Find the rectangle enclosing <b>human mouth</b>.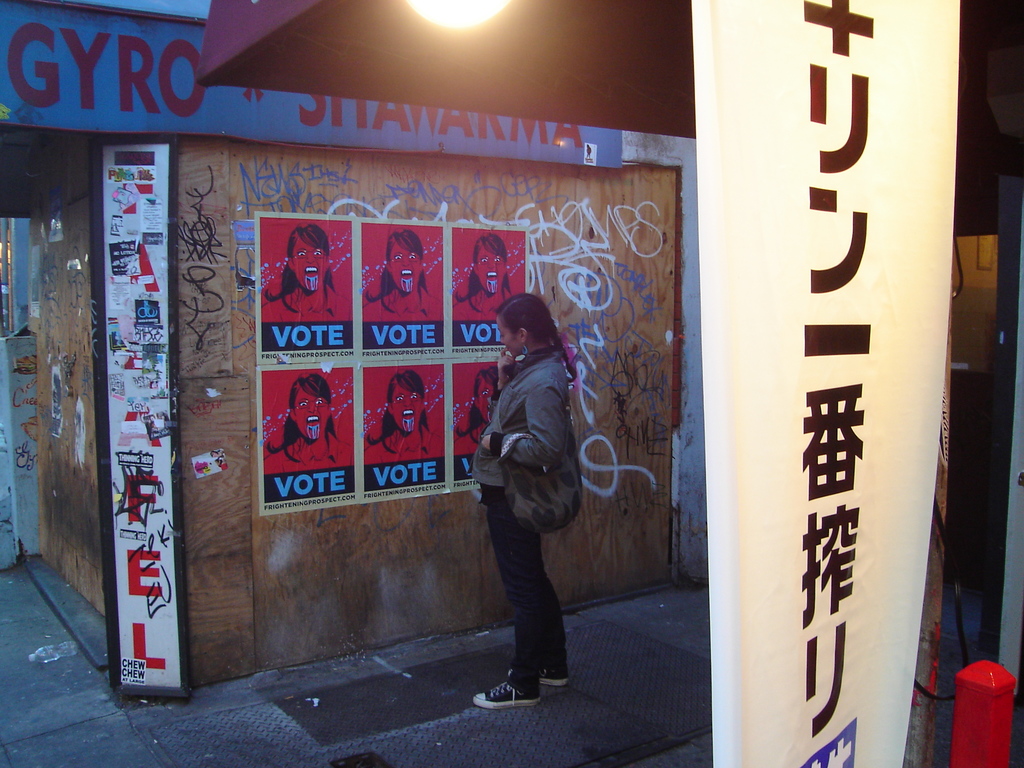
box=[404, 408, 414, 422].
